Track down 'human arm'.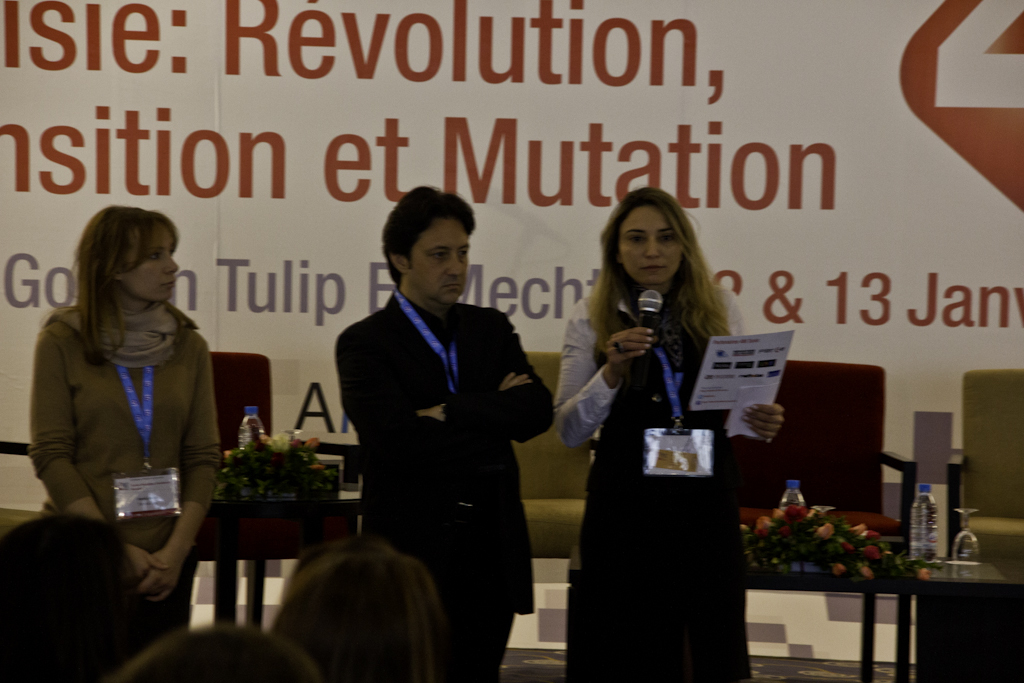
Tracked to <bbox>28, 327, 169, 577</bbox>.
